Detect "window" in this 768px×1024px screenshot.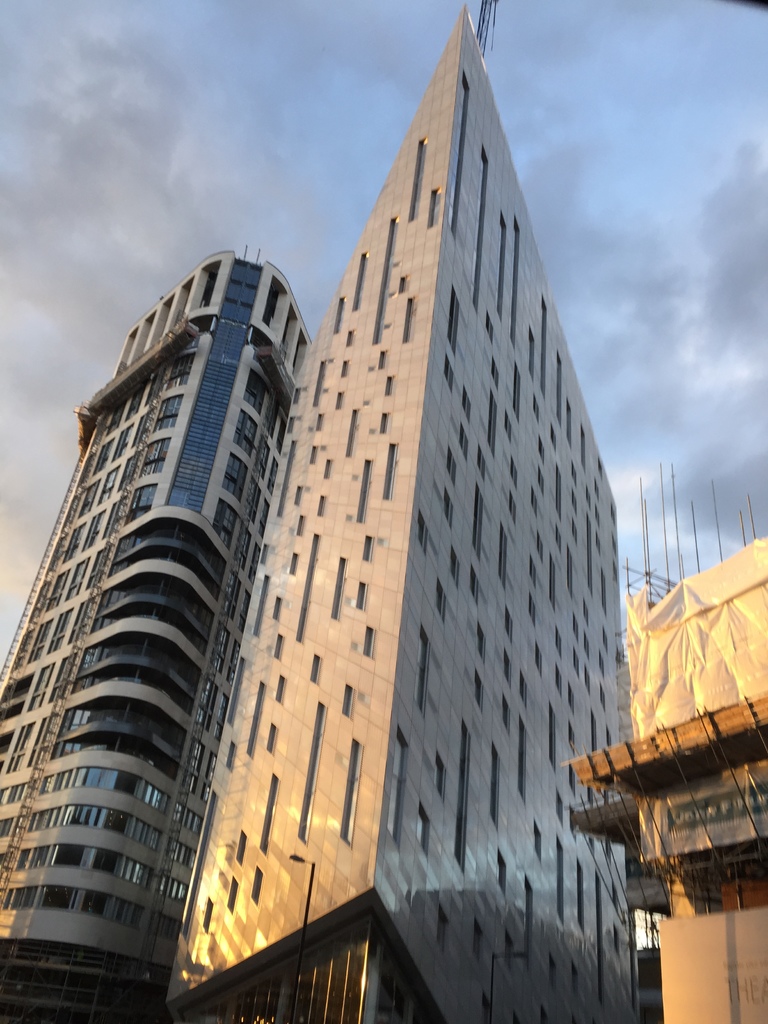
Detection: Rect(341, 684, 357, 711).
